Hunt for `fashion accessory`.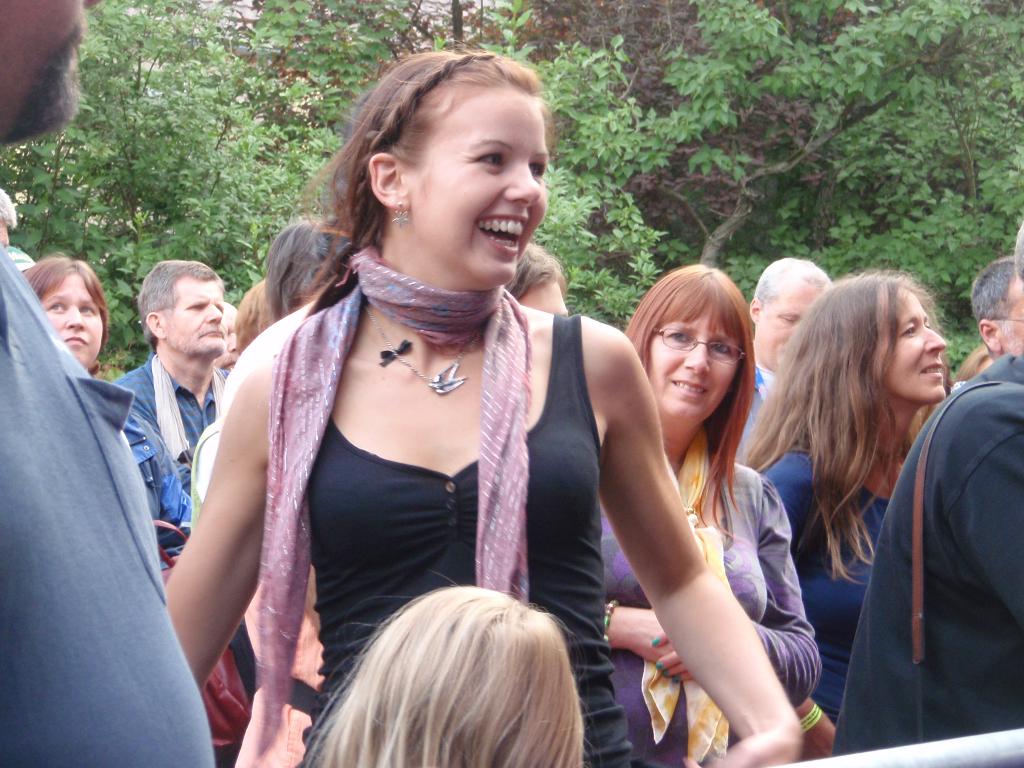
Hunted down at (149,517,255,750).
